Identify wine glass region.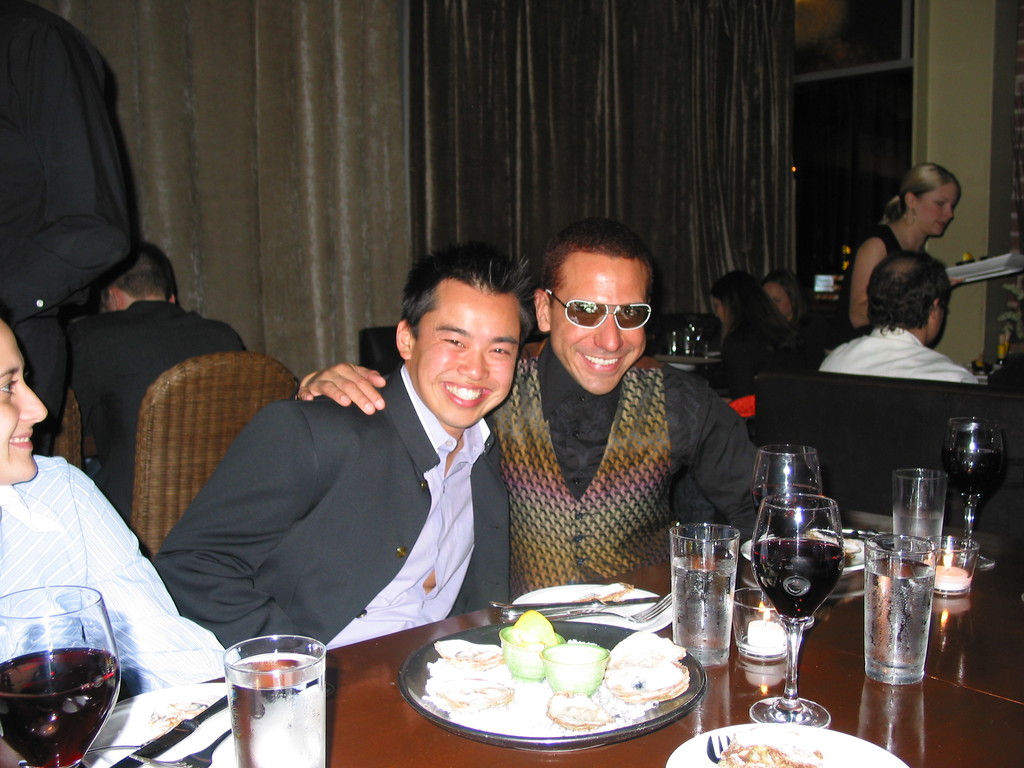
Region: bbox(0, 584, 118, 767).
